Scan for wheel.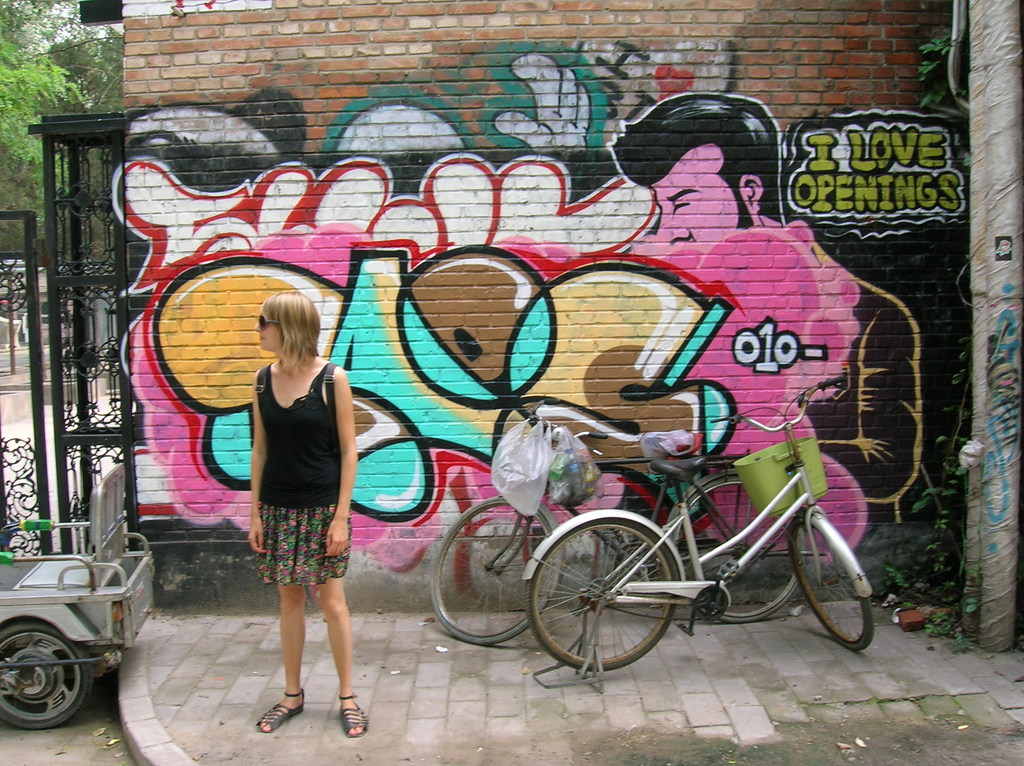
Scan result: left=684, top=470, right=802, bottom=620.
